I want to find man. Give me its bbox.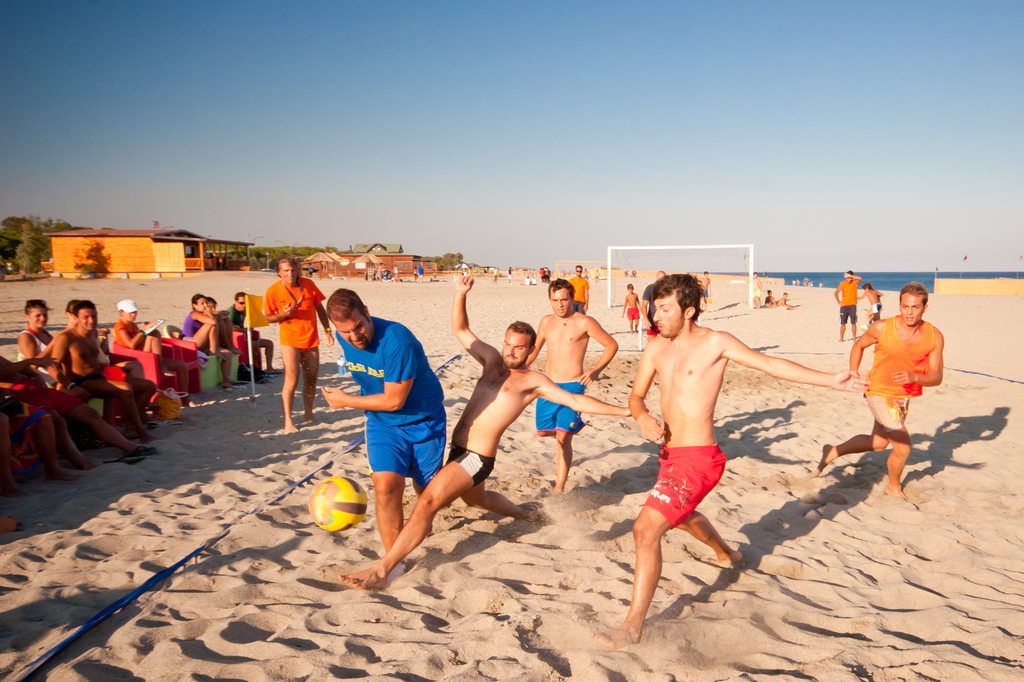
[522,278,621,500].
